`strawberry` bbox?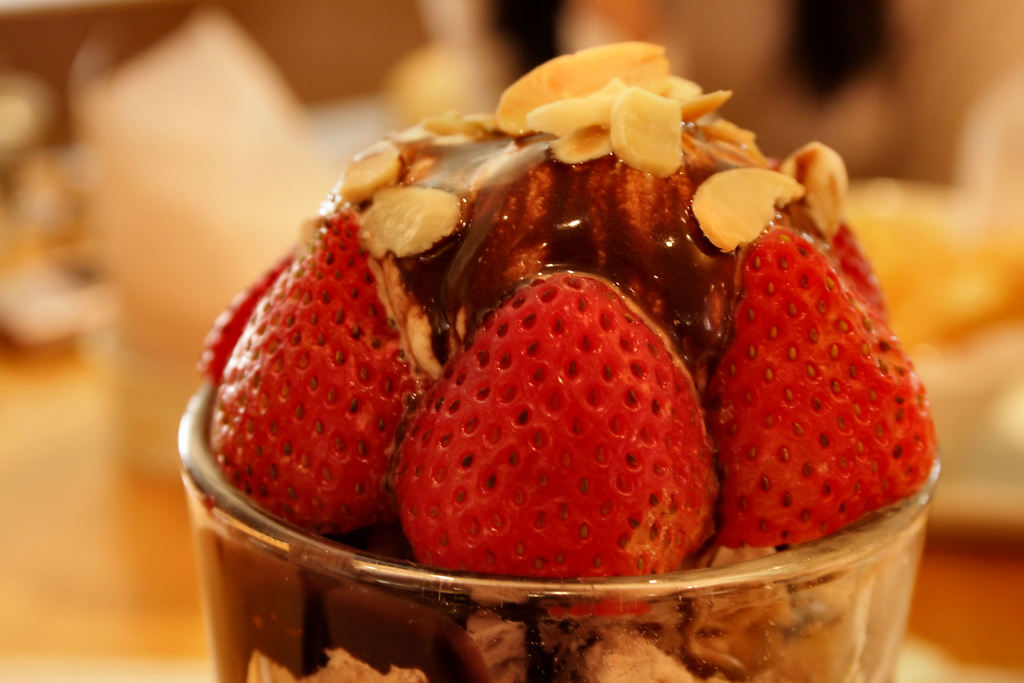
bbox(212, 210, 422, 533)
